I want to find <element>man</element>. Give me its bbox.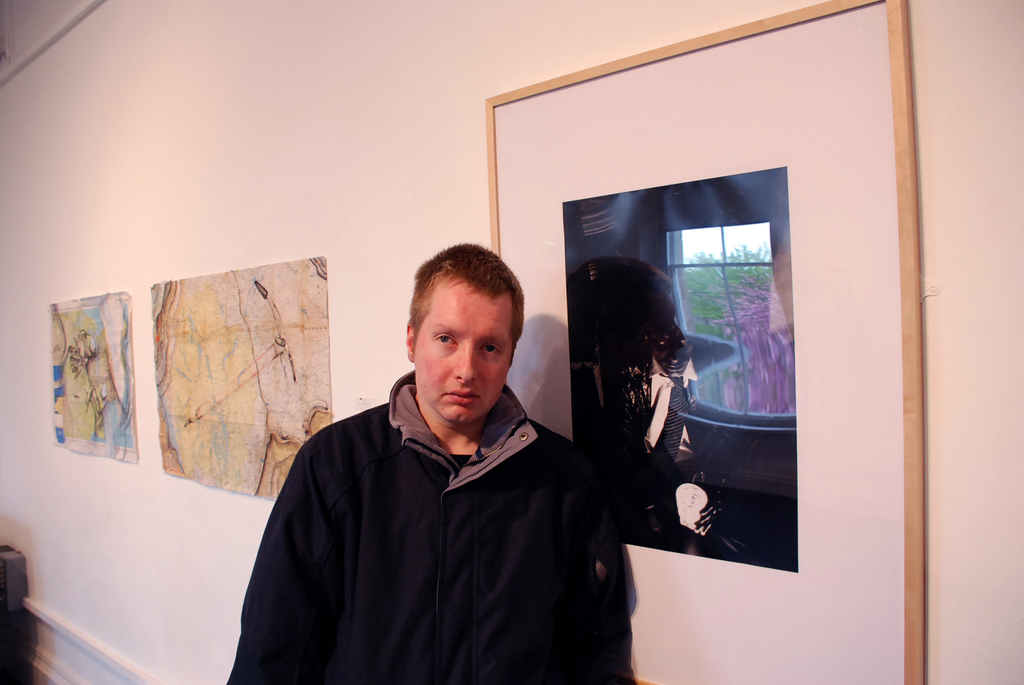
Rect(252, 250, 615, 679).
